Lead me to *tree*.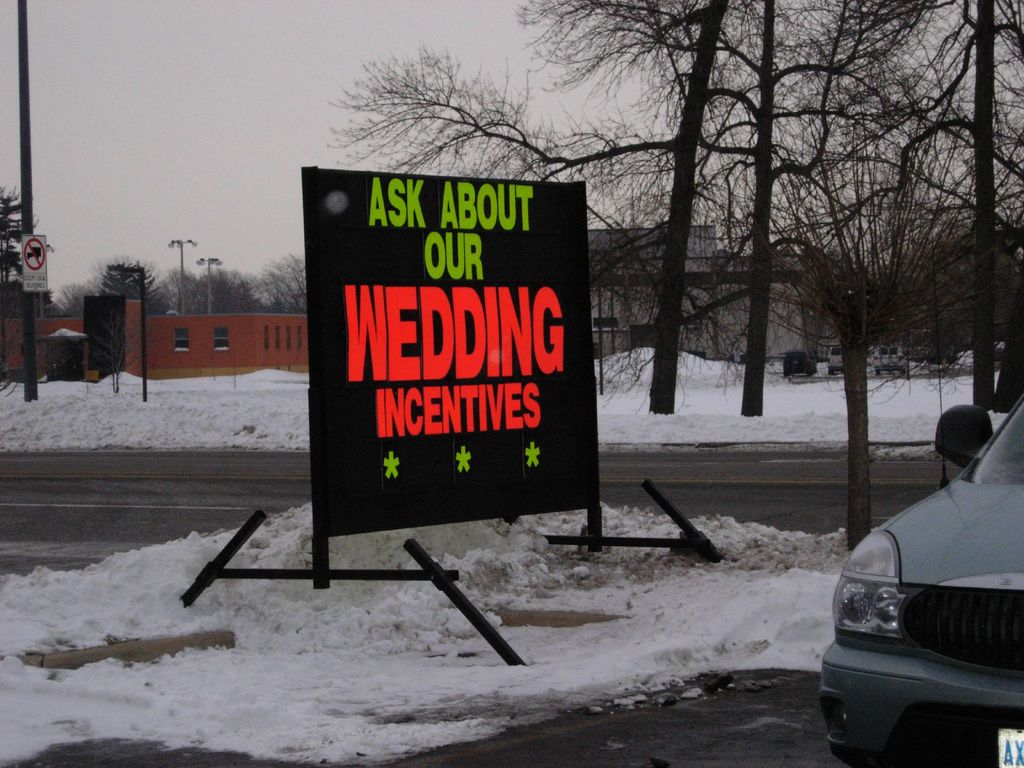
Lead to <region>52, 265, 181, 376</region>.
